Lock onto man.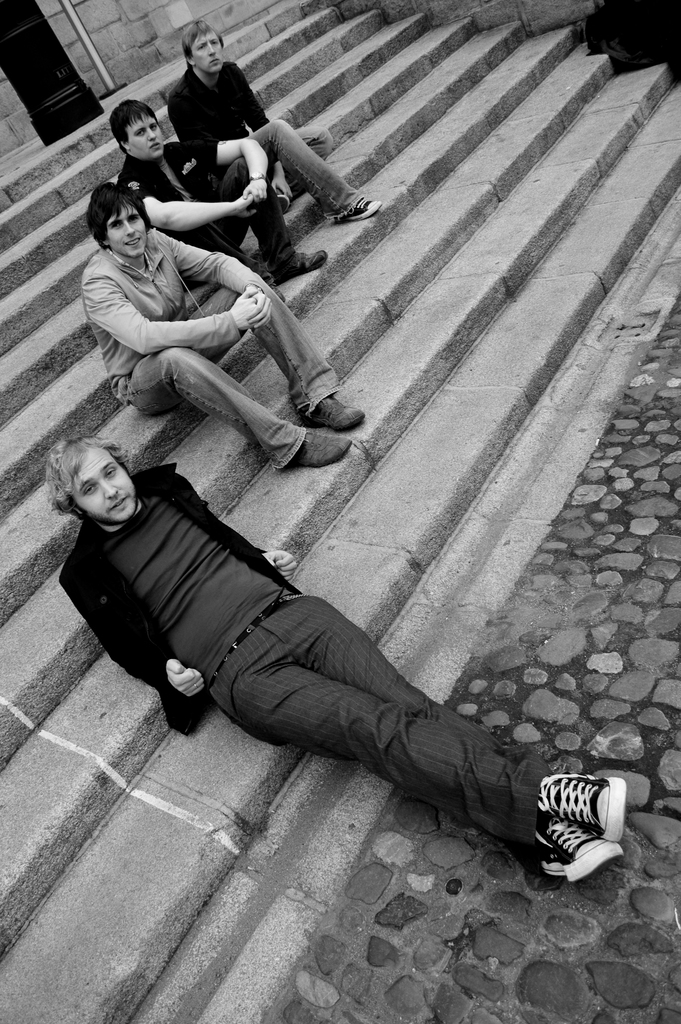
Locked: bbox=[119, 99, 324, 284].
